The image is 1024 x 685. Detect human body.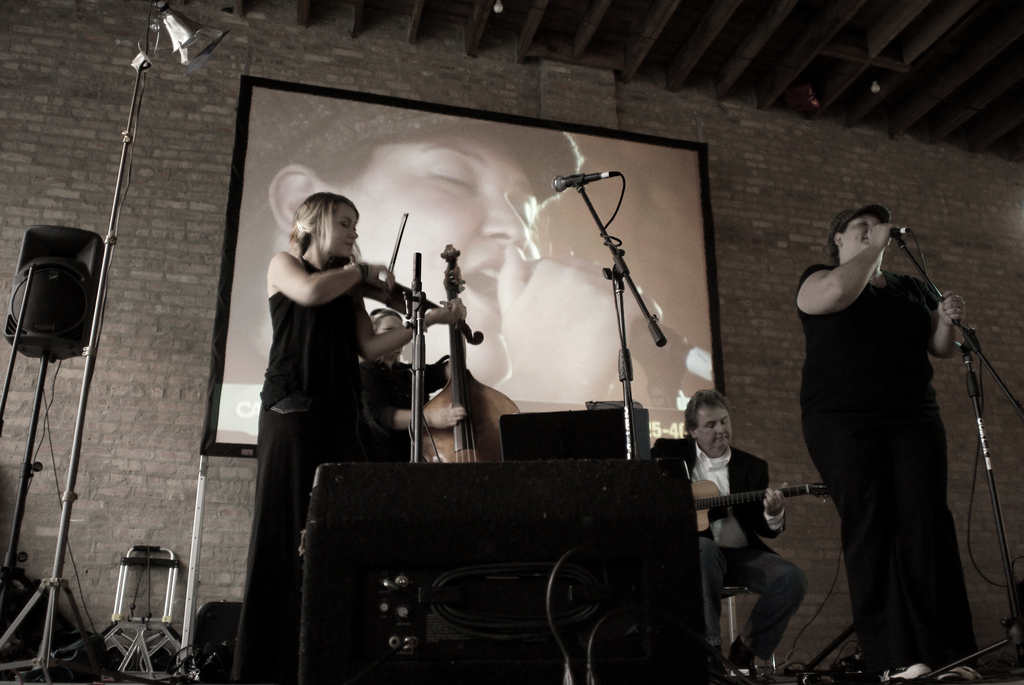
Detection: rect(649, 386, 808, 682).
